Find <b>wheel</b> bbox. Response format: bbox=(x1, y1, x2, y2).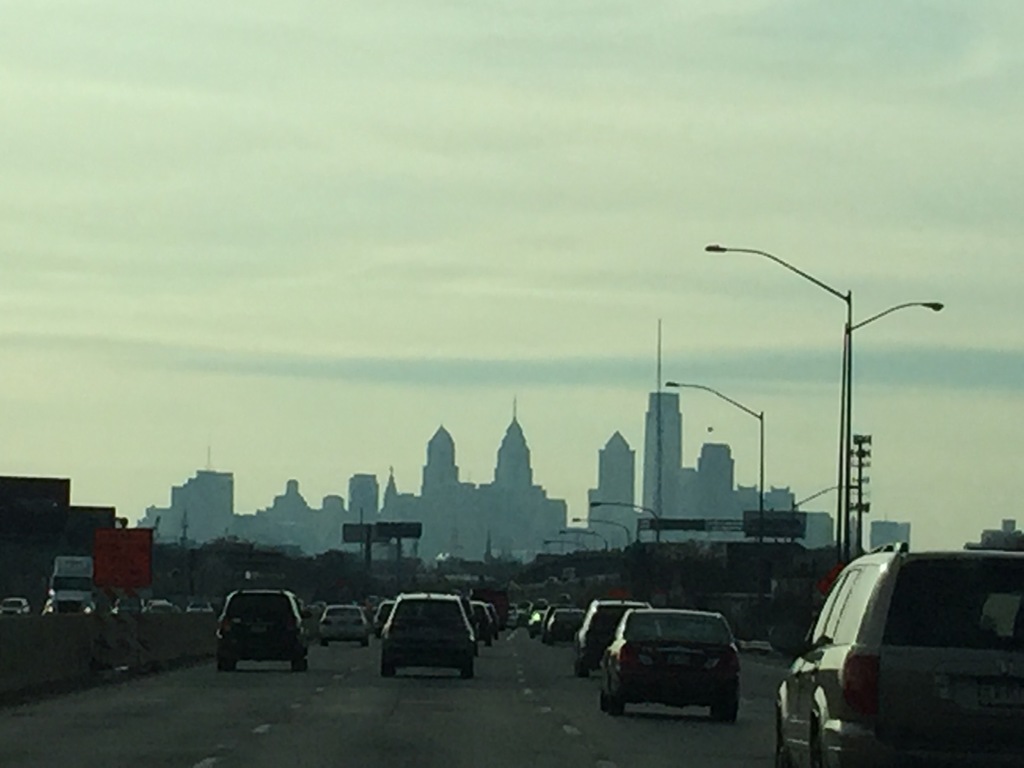
bbox=(578, 663, 588, 680).
